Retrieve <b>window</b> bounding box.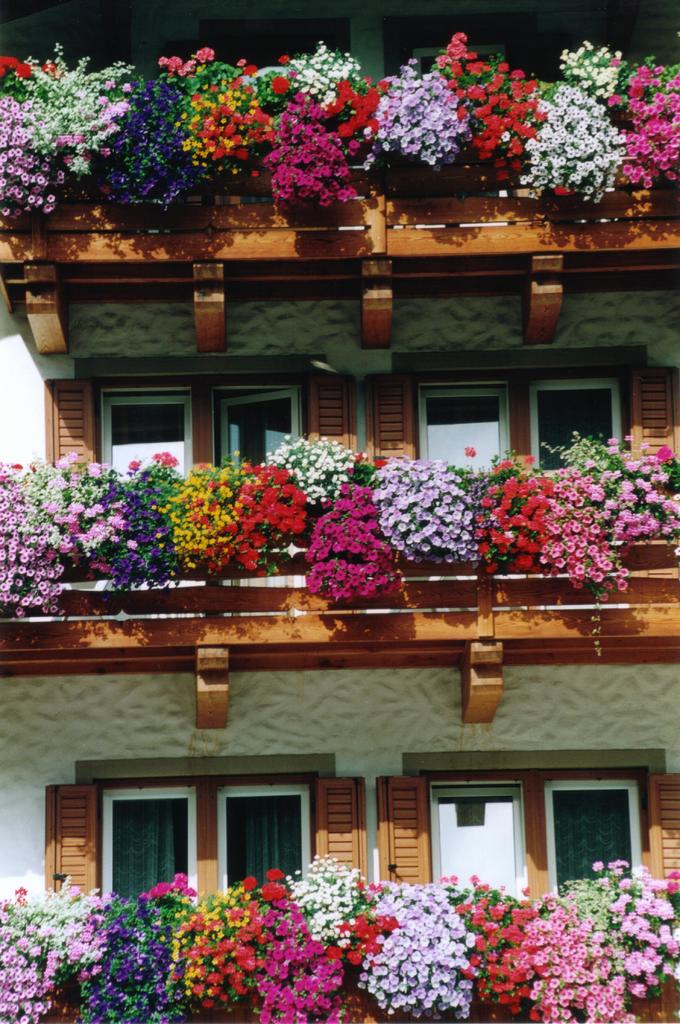
Bounding box: rect(433, 781, 526, 914).
